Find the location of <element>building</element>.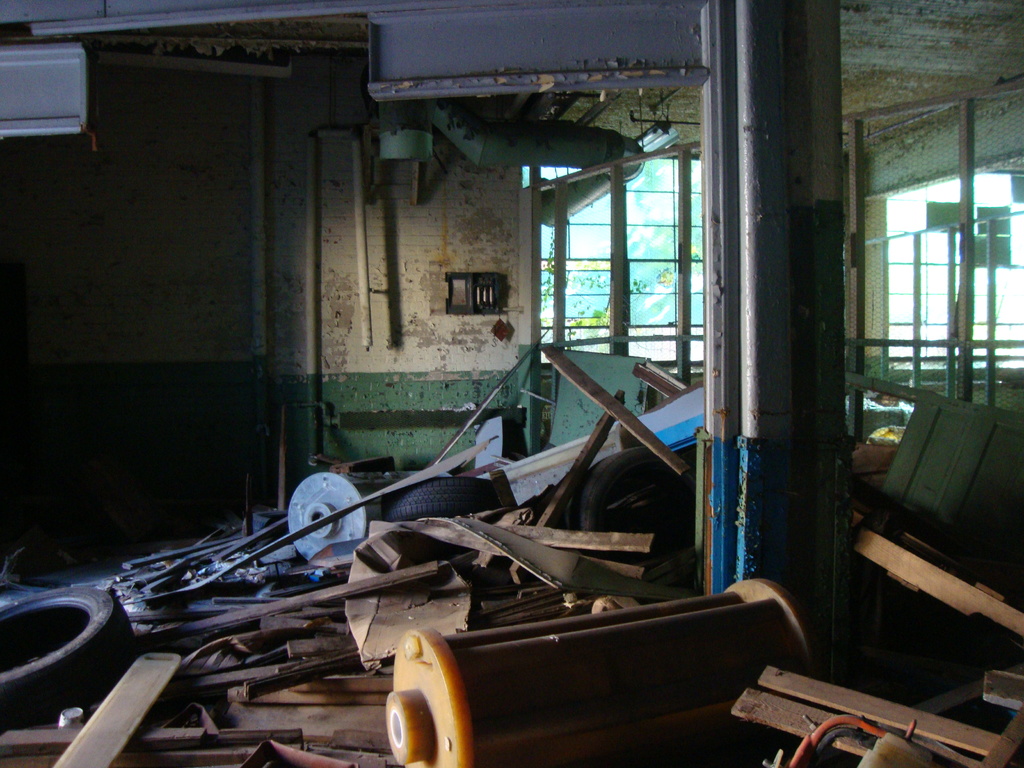
Location: rect(0, 0, 1023, 767).
